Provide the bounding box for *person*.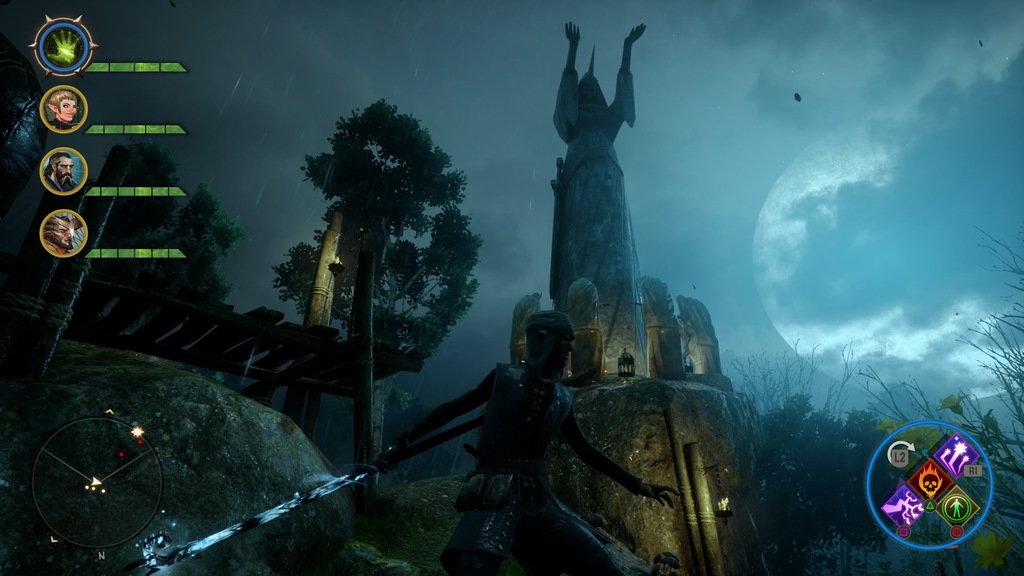
388:305:681:575.
